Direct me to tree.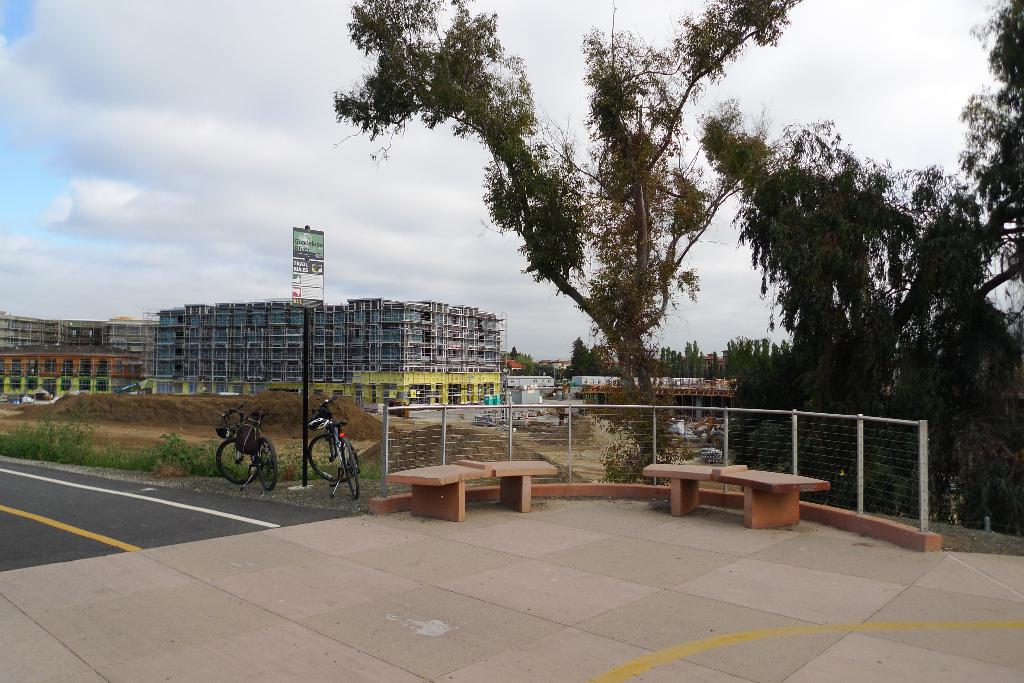
Direction: <box>586,341,624,379</box>.
